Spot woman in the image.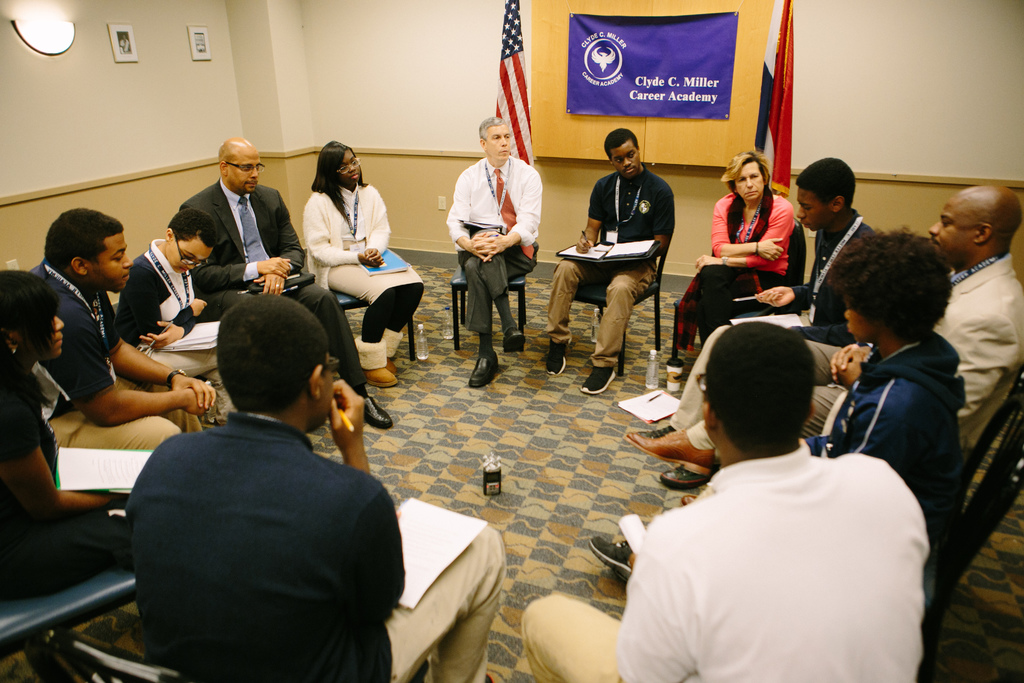
woman found at 692/145/803/347.
